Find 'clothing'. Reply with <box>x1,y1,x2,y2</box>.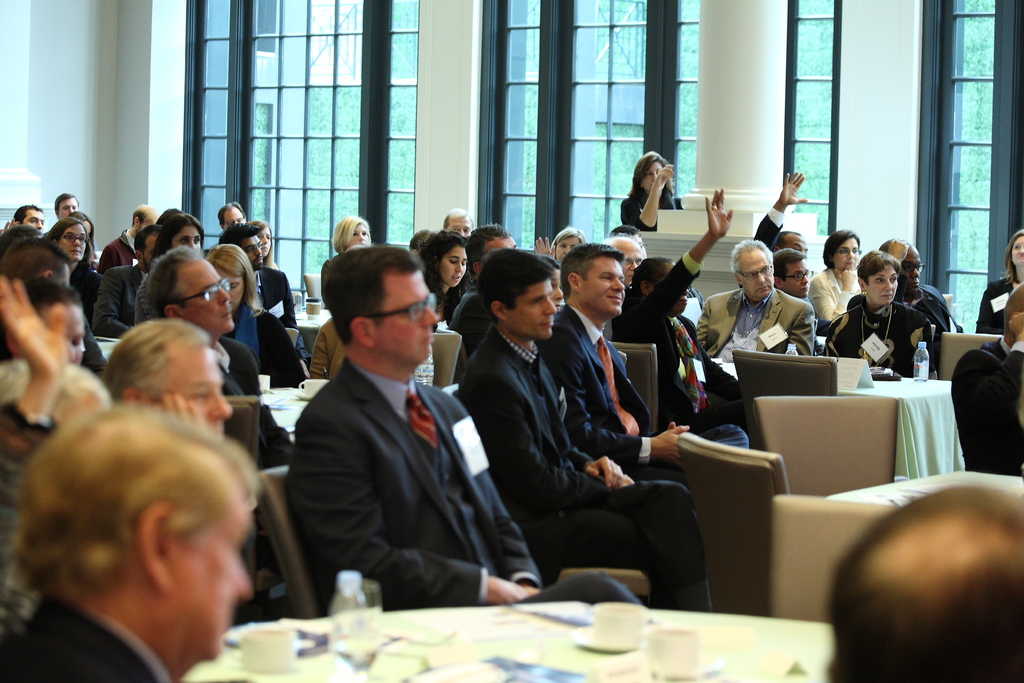
<box>90,265,144,342</box>.
